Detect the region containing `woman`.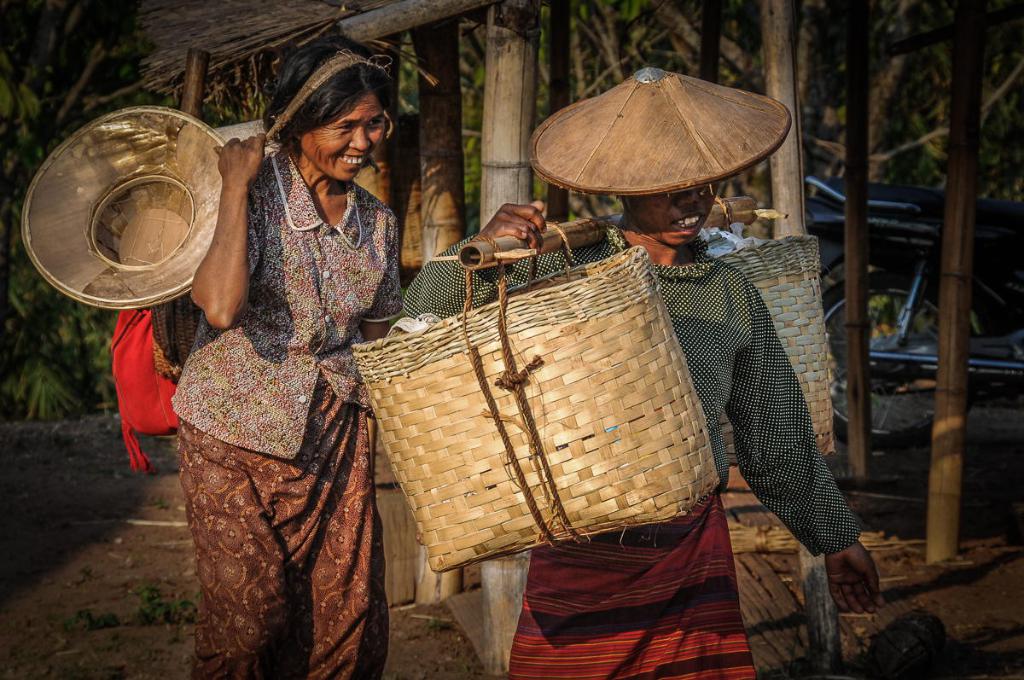
[x1=162, y1=48, x2=410, y2=661].
